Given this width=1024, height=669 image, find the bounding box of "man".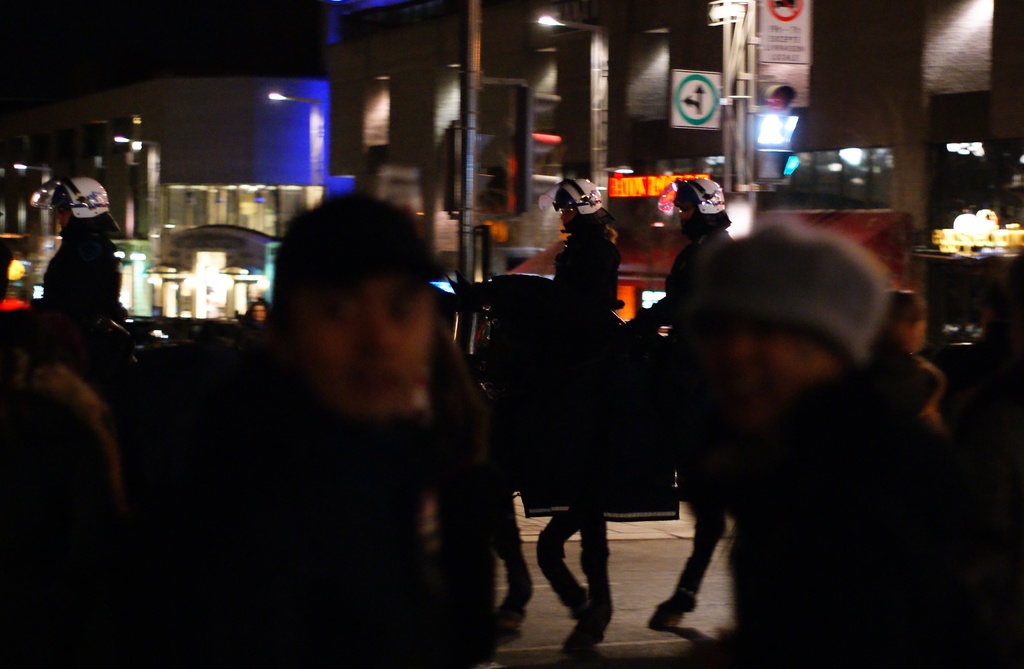
BBox(692, 215, 1023, 668).
